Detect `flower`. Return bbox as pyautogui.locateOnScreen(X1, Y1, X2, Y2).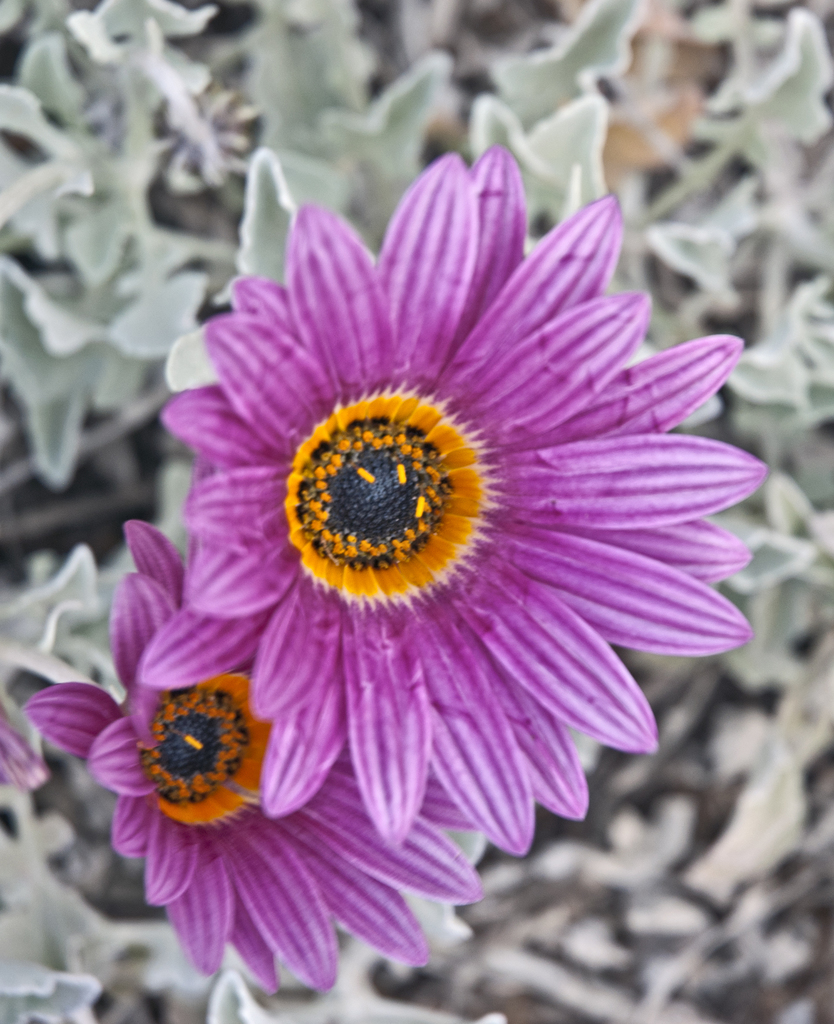
pyautogui.locateOnScreen(24, 525, 485, 1001).
